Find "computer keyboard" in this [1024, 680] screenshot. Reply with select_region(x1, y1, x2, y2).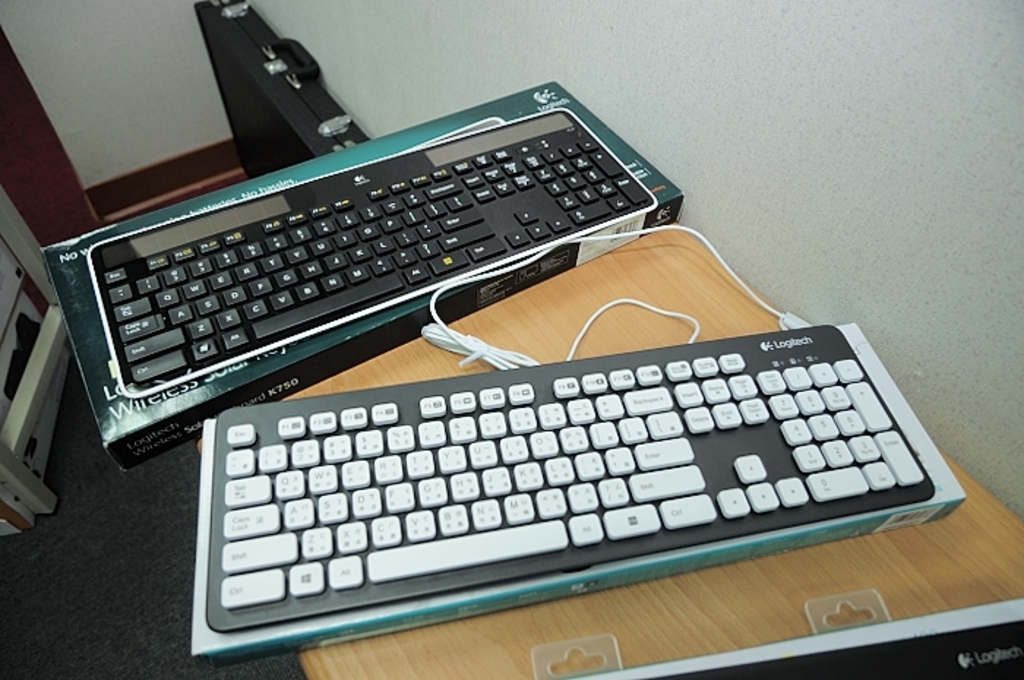
select_region(641, 622, 1023, 679).
